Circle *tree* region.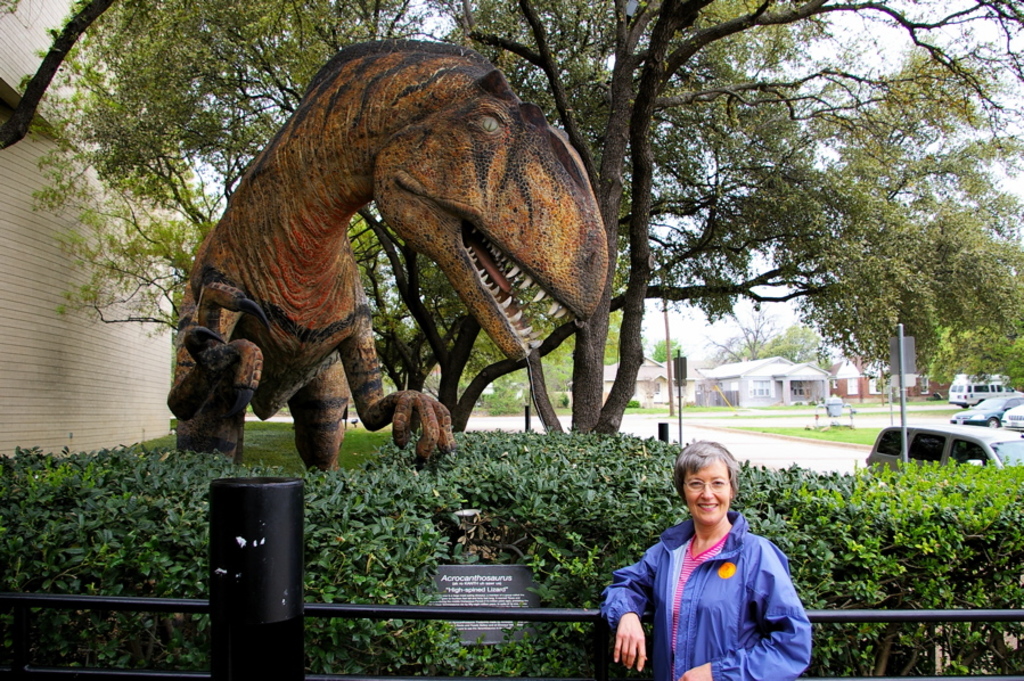
Region: select_region(929, 313, 1023, 395).
